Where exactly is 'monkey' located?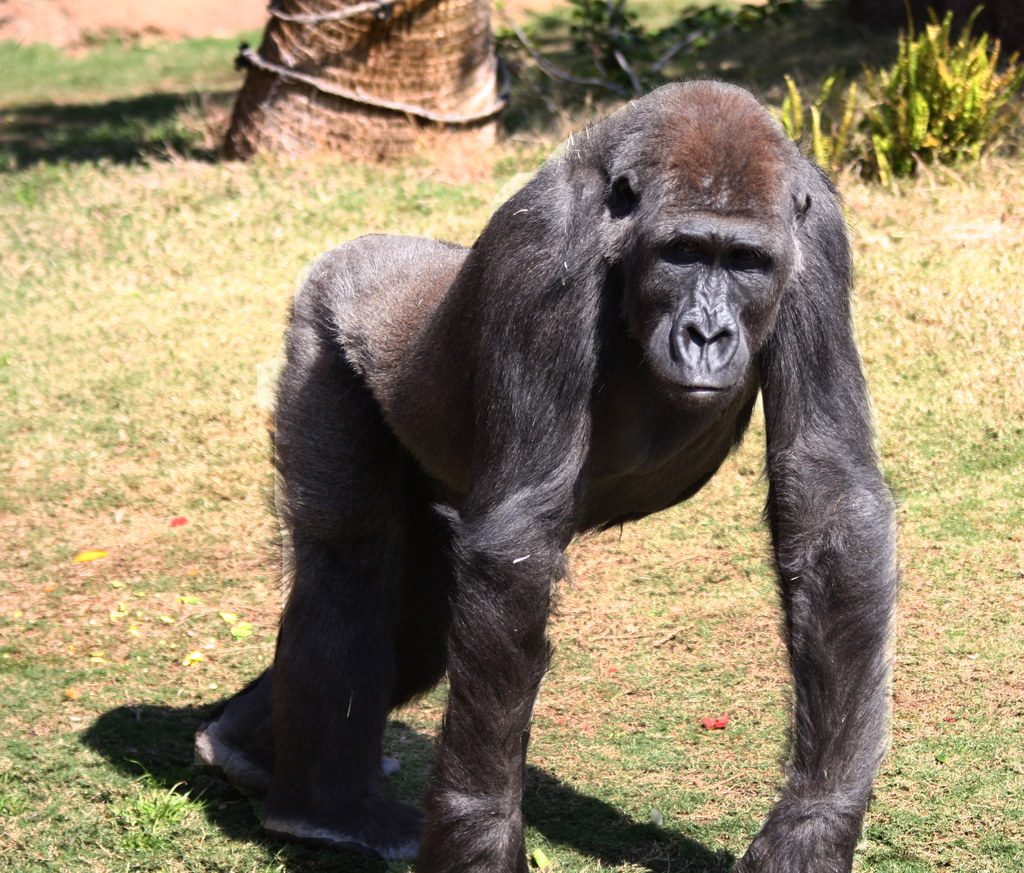
Its bounding box is {"left": 157, "top": 106, "right": 934, "bottom": 872}.
